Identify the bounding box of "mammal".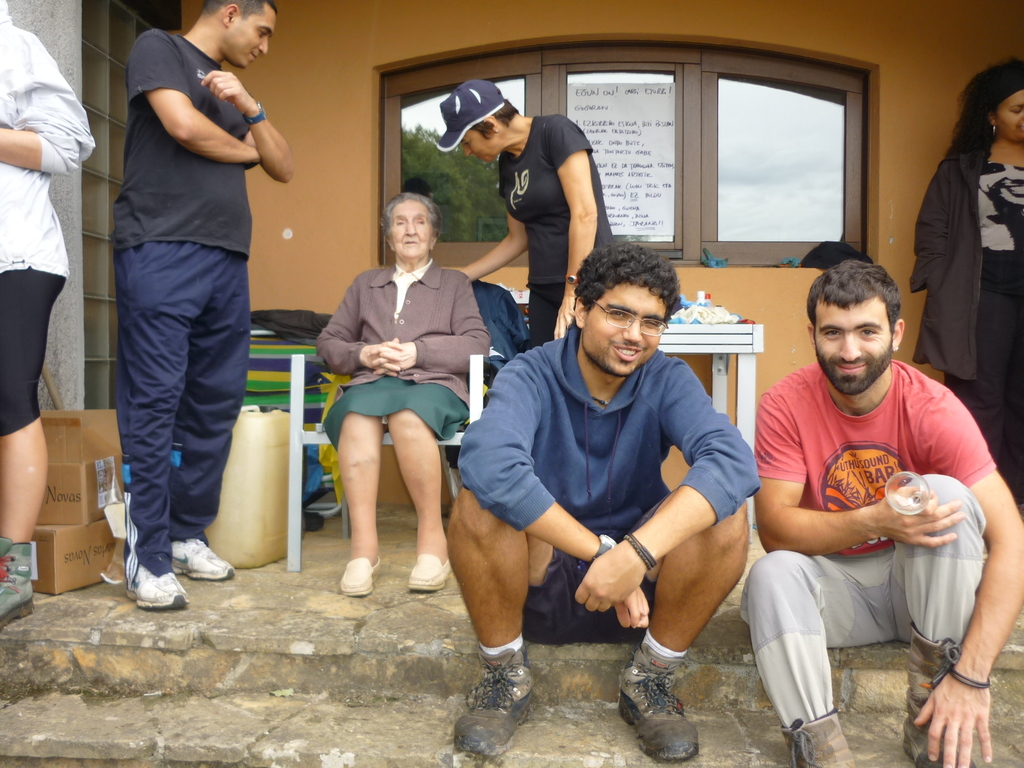
421, 273, 754, 660.
